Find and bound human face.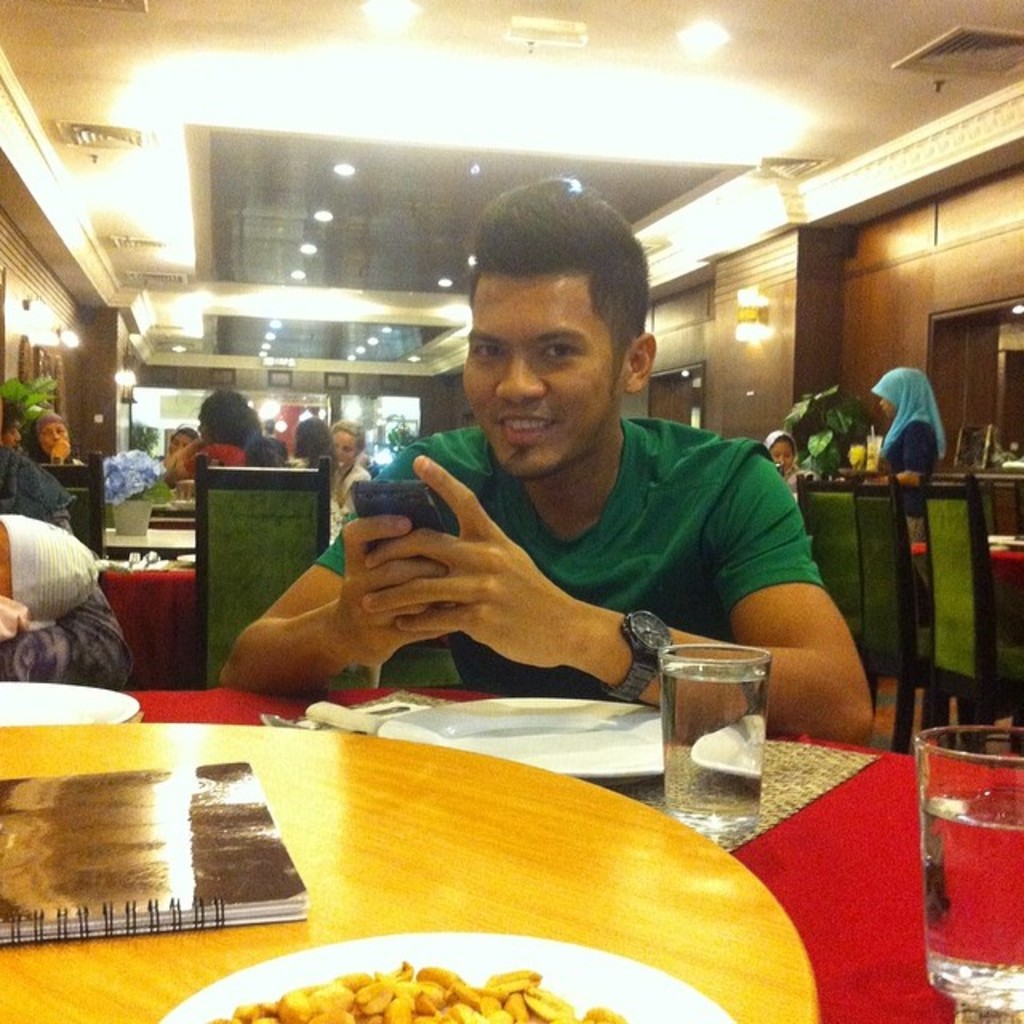
Bound: bbox(461, 272, 622, 485).
